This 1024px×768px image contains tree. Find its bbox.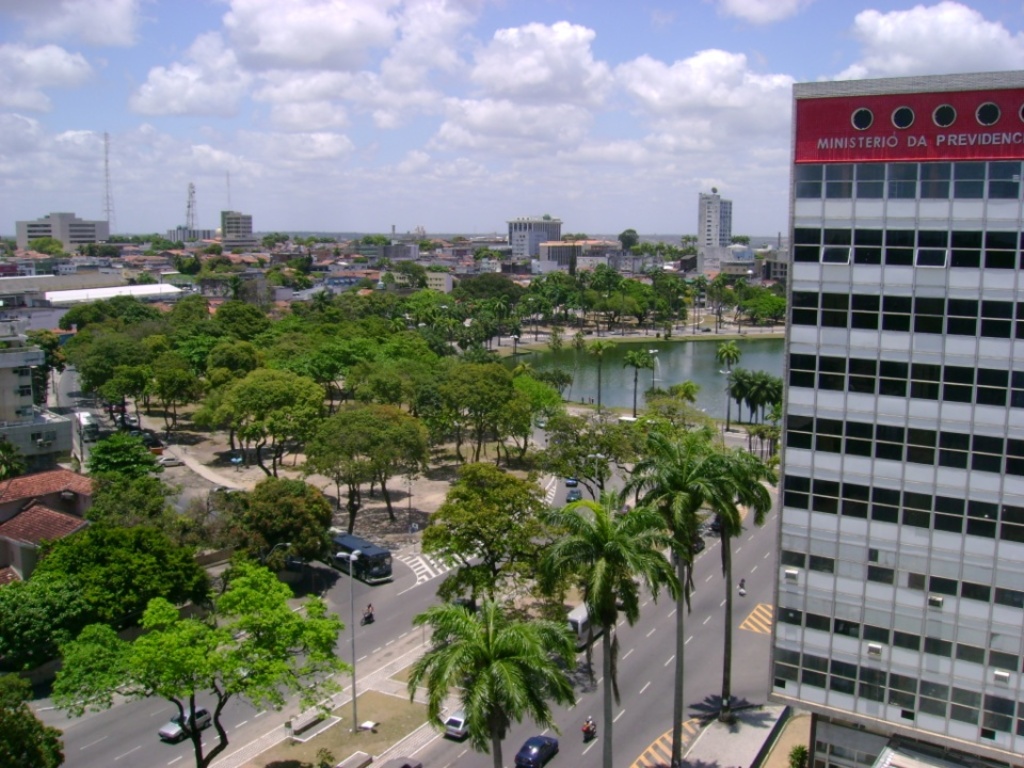
l=92, t=469, r=170, b=528.
